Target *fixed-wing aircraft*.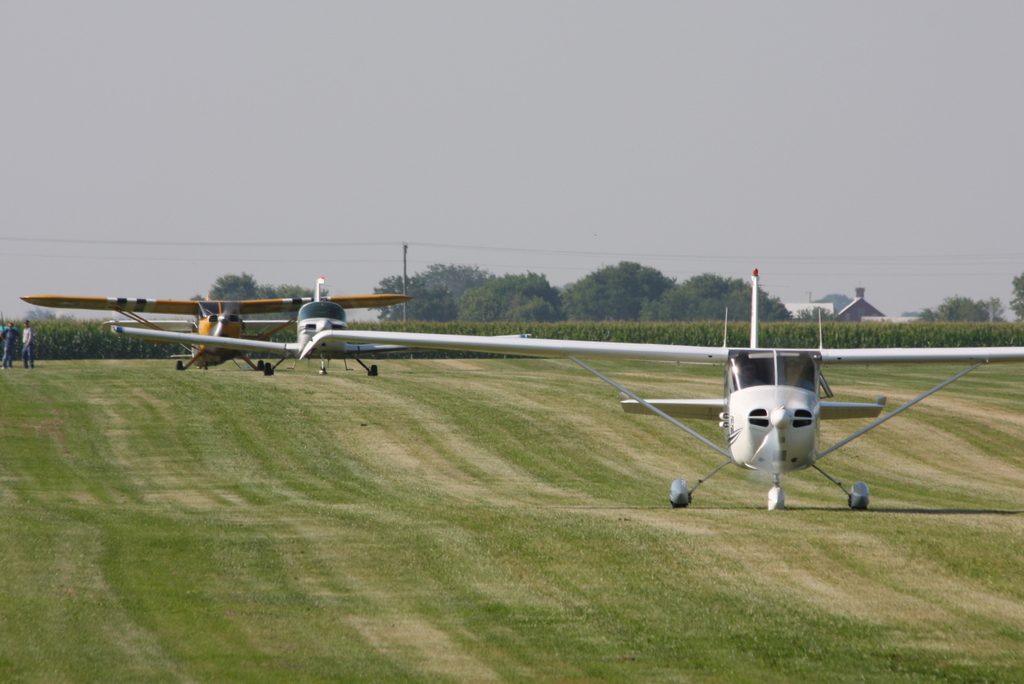
Target region: 15:285:420:368.
